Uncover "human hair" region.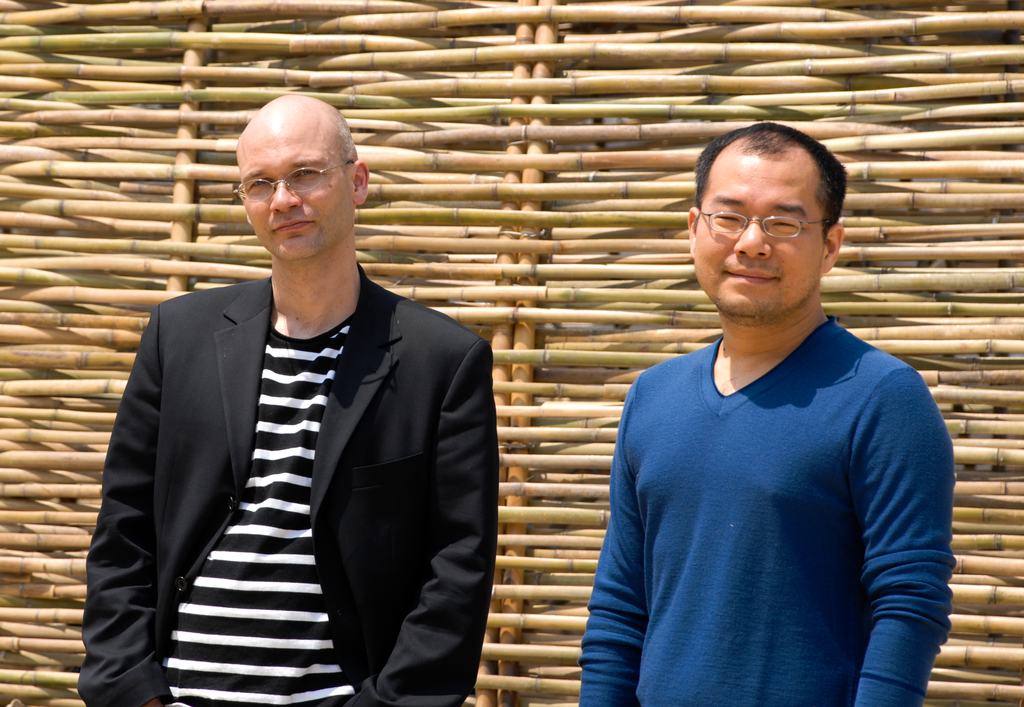
Uncovered: left=337, top=118, right=360, bottom=164.
